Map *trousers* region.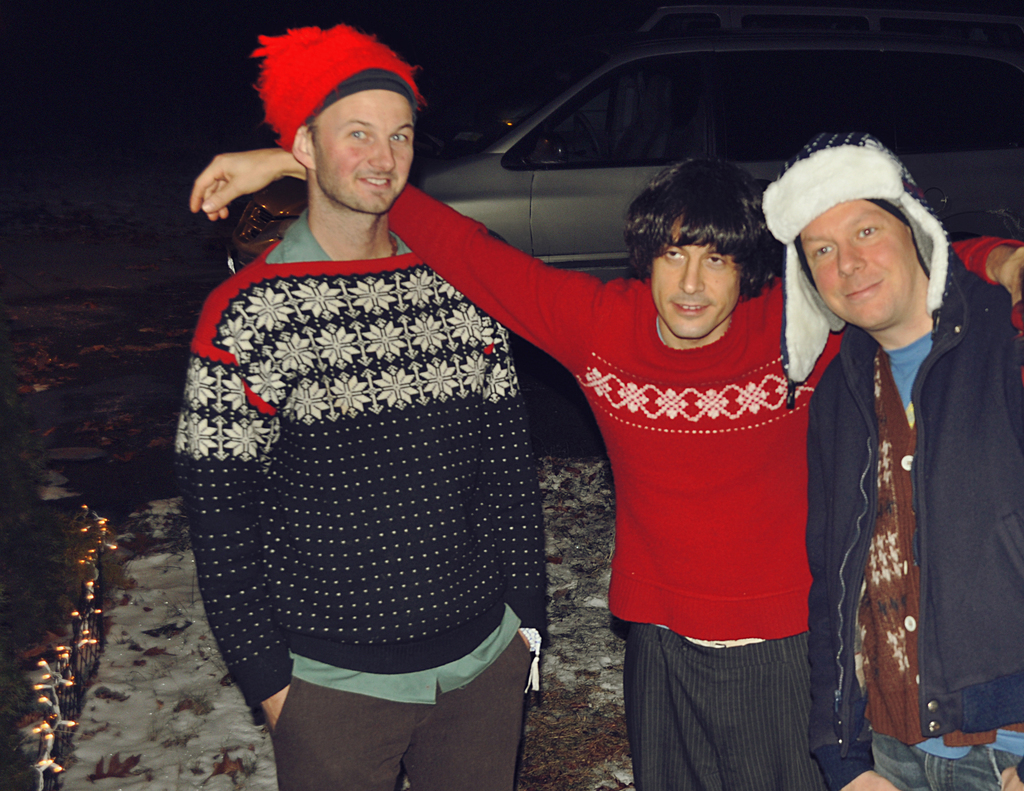
Mapped to x1=619, y1=590, x2=852, y2=768.
